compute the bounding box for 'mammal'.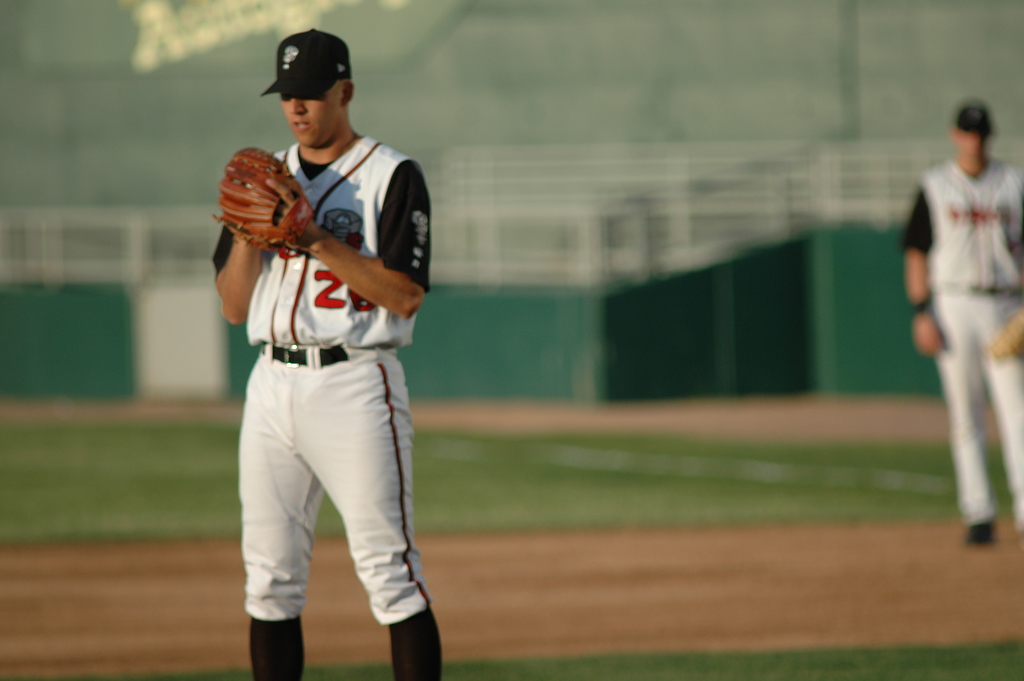
(x1=211, y1=30, x2=442, y2=680).
